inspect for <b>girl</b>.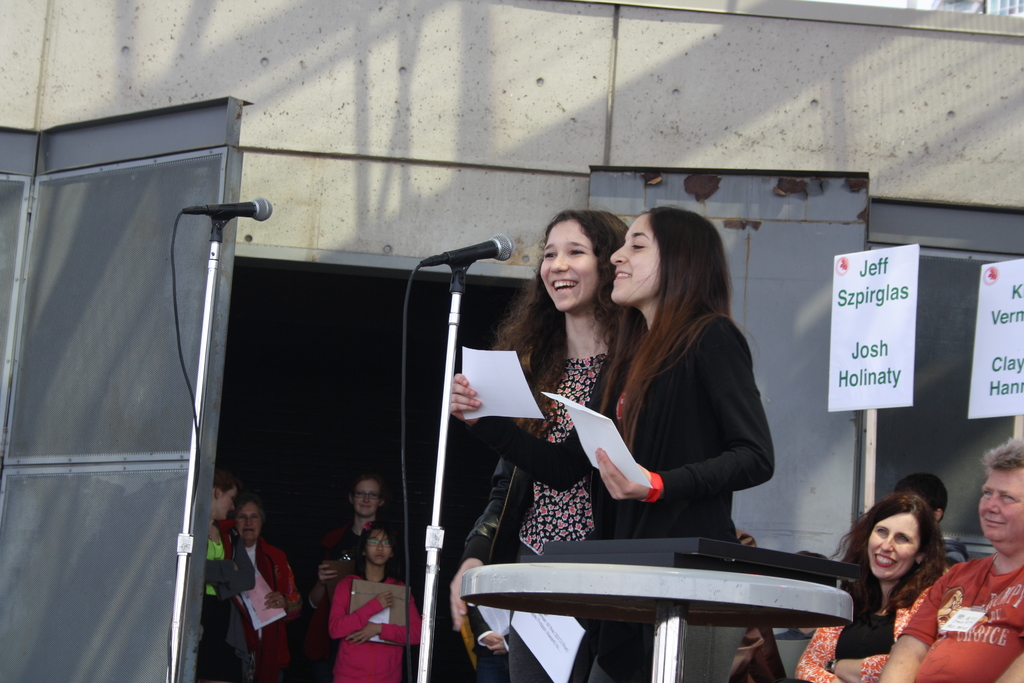
Inspection: 323,522,432,682.
